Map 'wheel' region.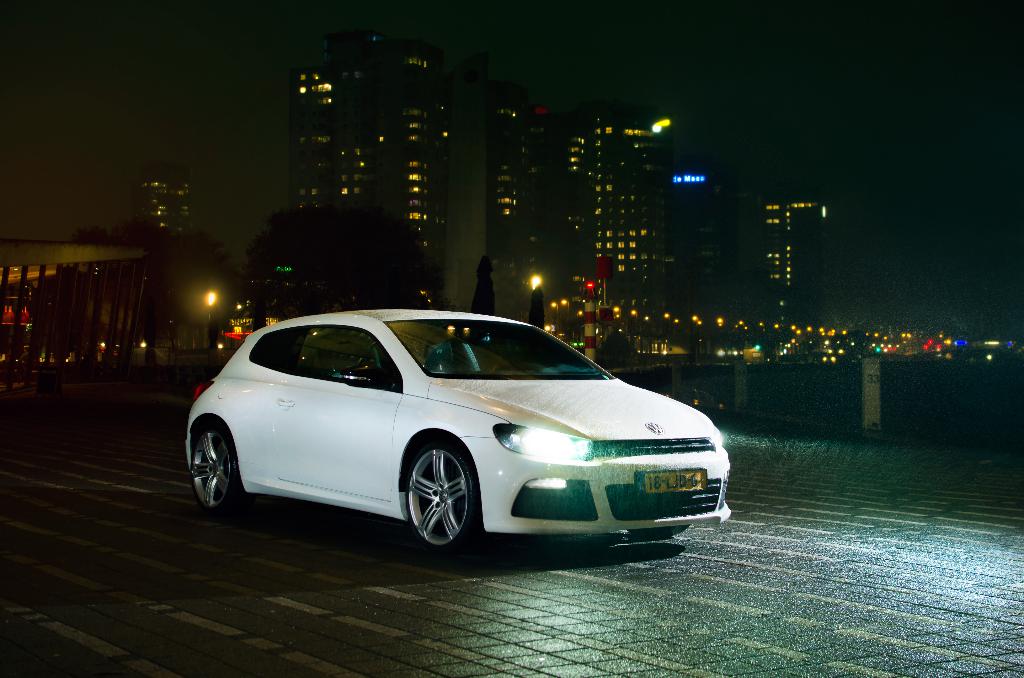
Mapped to {"left": 395, "top": 455, "right": 468, "bottom": 548}.
